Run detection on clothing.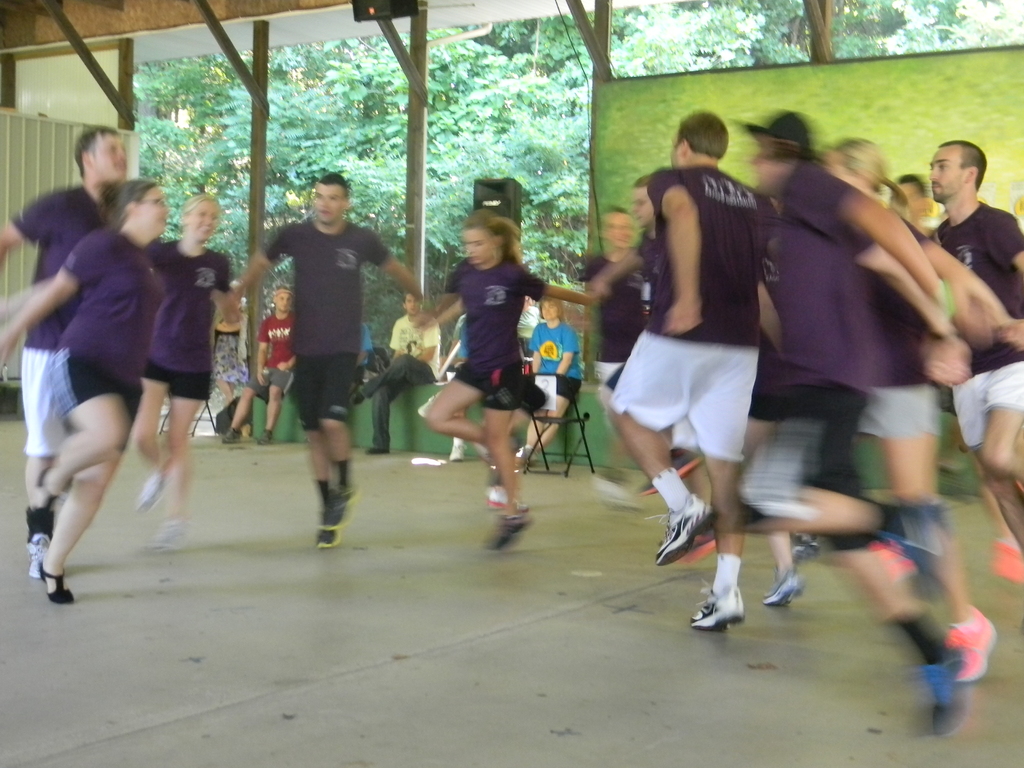
Result: <box>577,255,646,384</box>.
